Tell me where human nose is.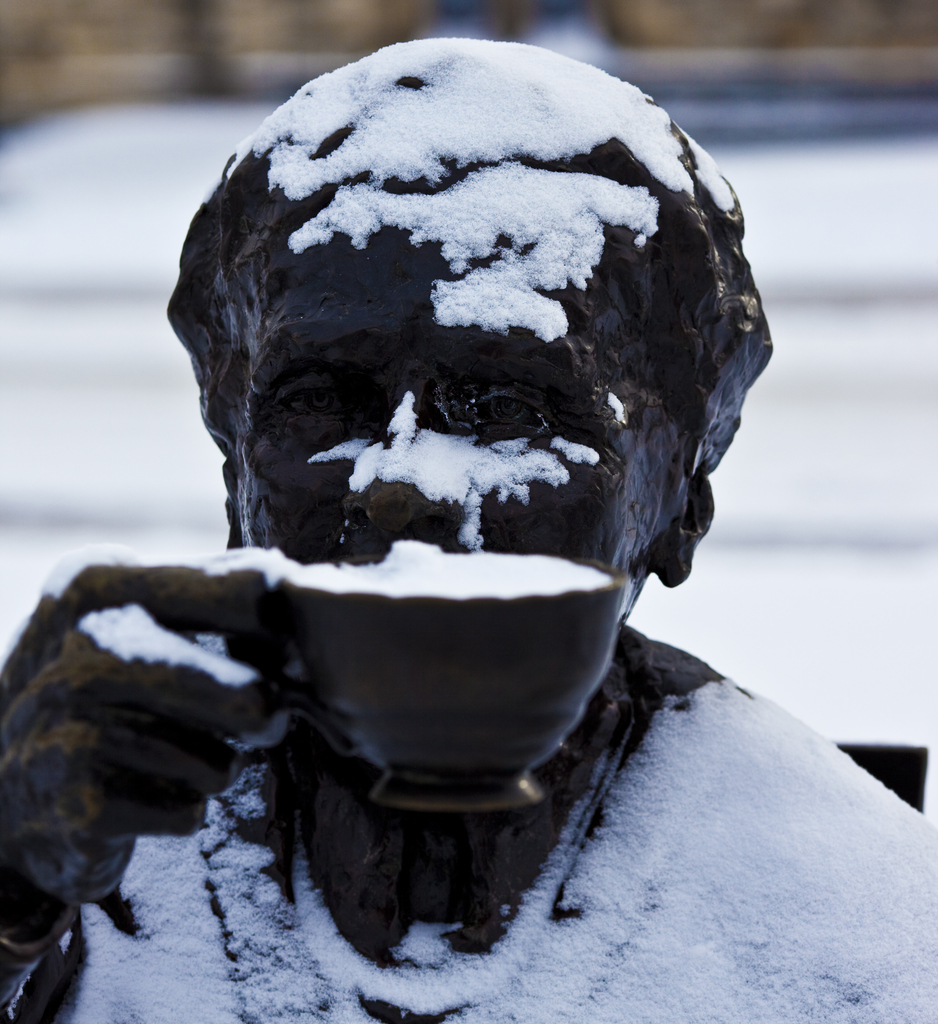
human nose is at <region>340, 373, 479, 538</region>.
